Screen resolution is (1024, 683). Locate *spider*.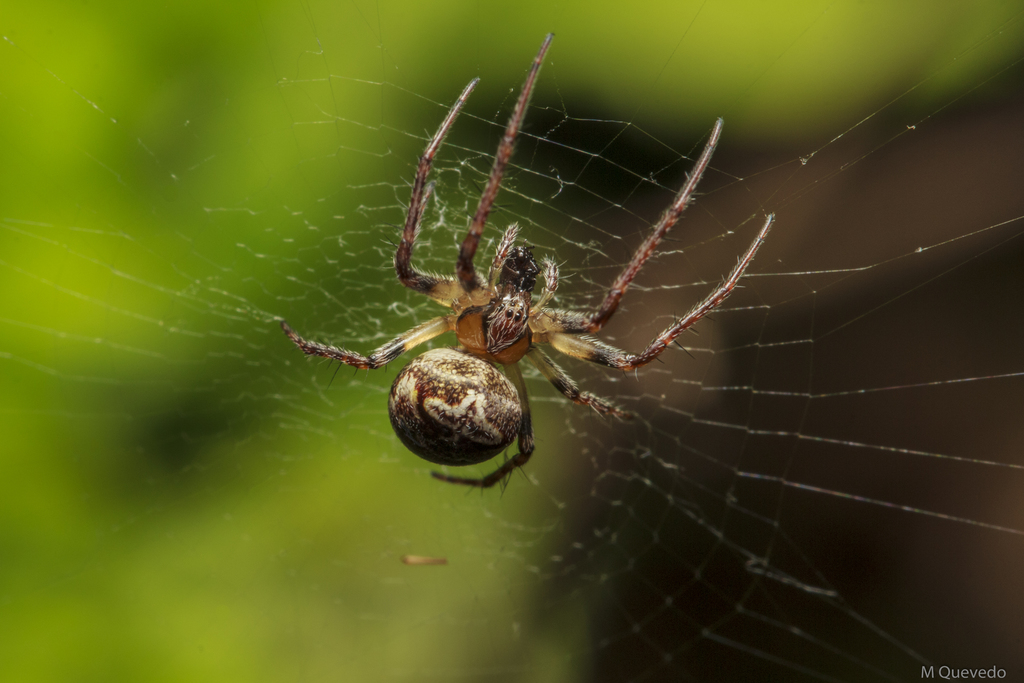
[278,31,776,493].
